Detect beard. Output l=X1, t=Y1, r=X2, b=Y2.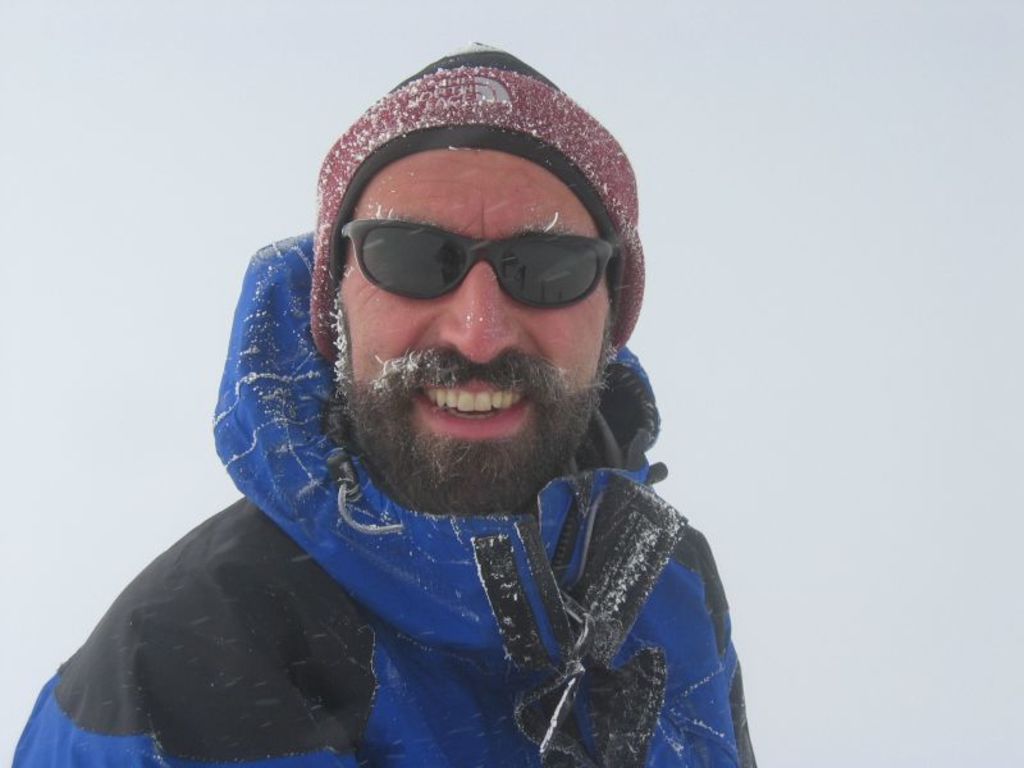
l=332, t=352, r=614, b=517.
